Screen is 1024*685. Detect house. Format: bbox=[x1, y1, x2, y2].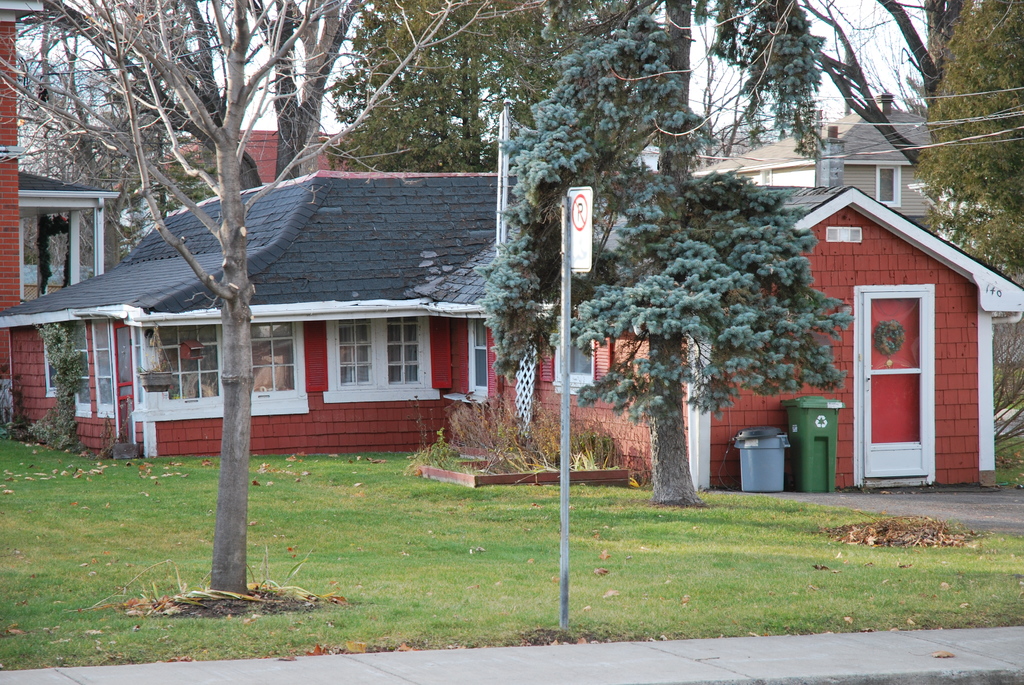
bbox=[806, 176, 1023, 498].
